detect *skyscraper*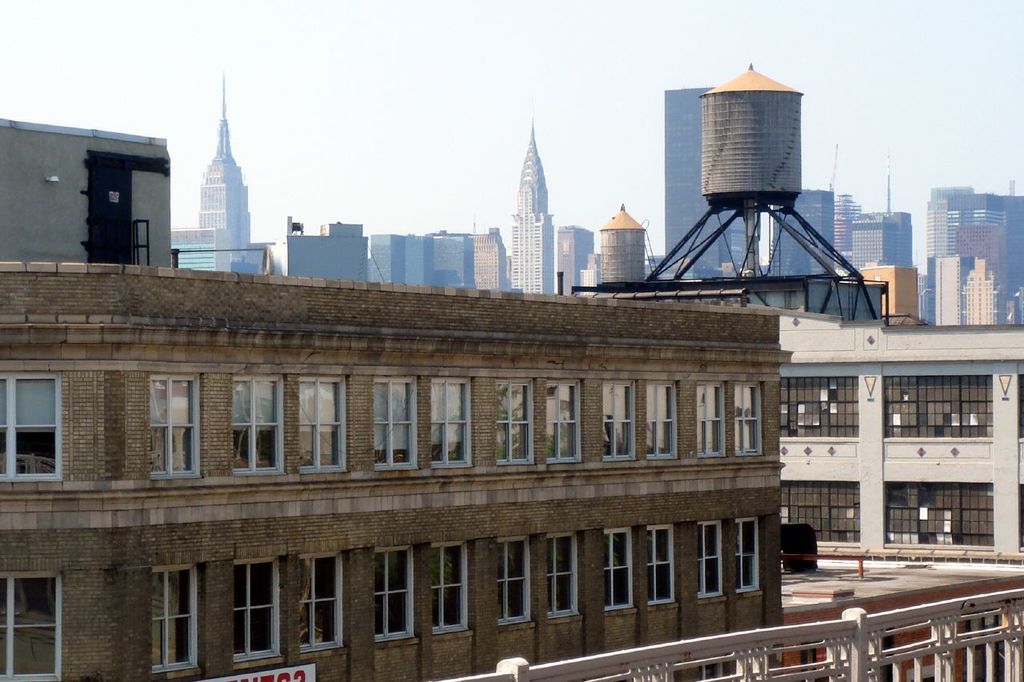
x1=965, y1=254, x2=1001, y2=333
